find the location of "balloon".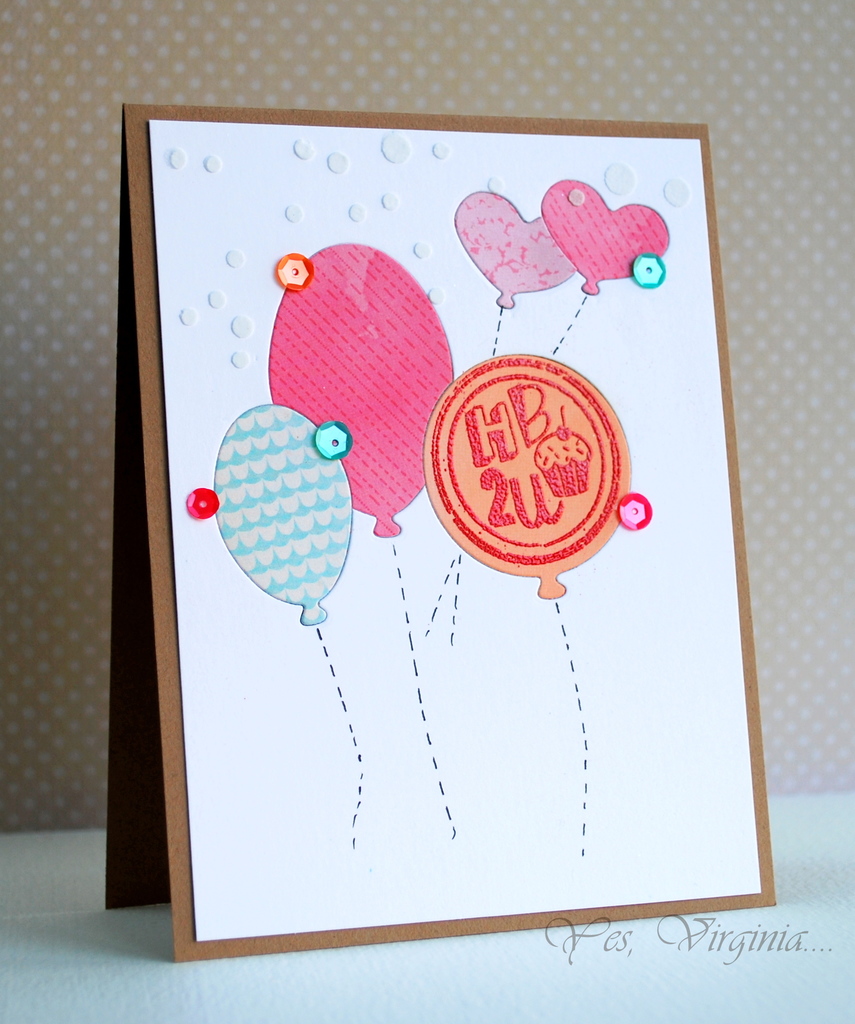
Location: region(205, 400, 354, 624).
